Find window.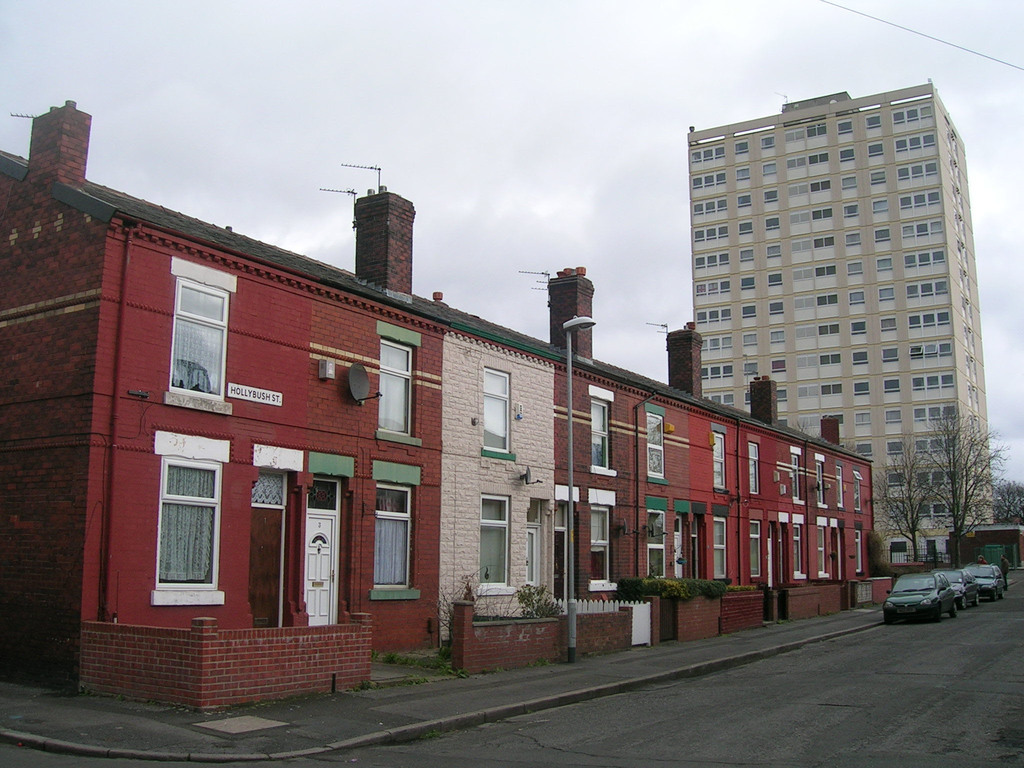
[891, 104, 934, 125].
